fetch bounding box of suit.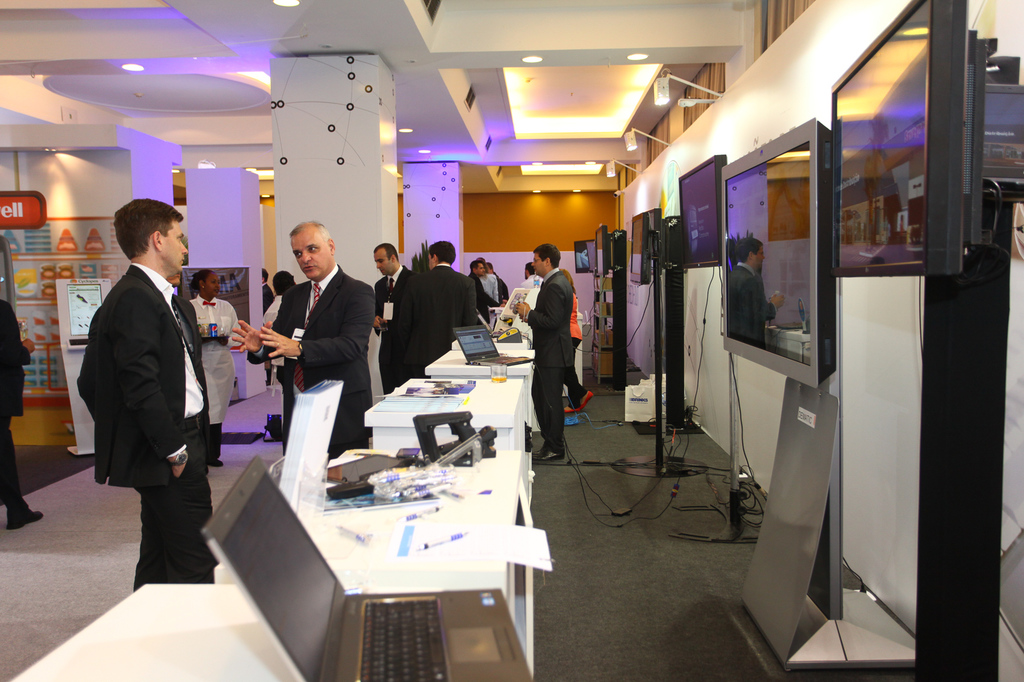
Bbox: crop(367, 259, 418, 384).
